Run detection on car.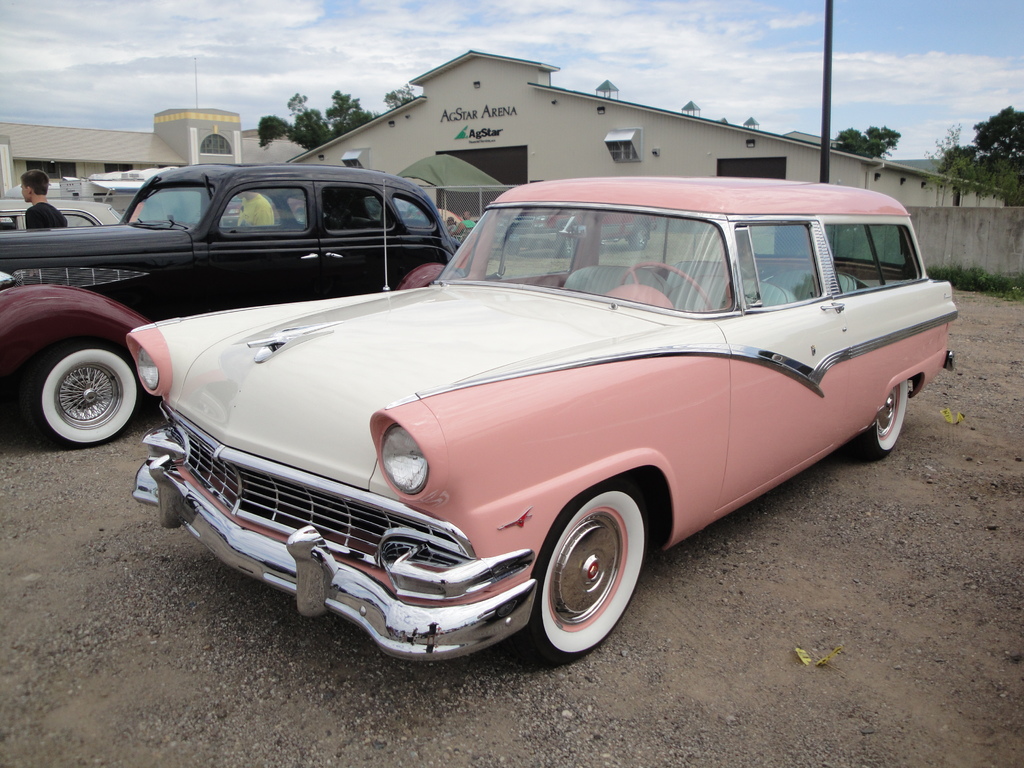
Result: 0, 164, 461, 452.
